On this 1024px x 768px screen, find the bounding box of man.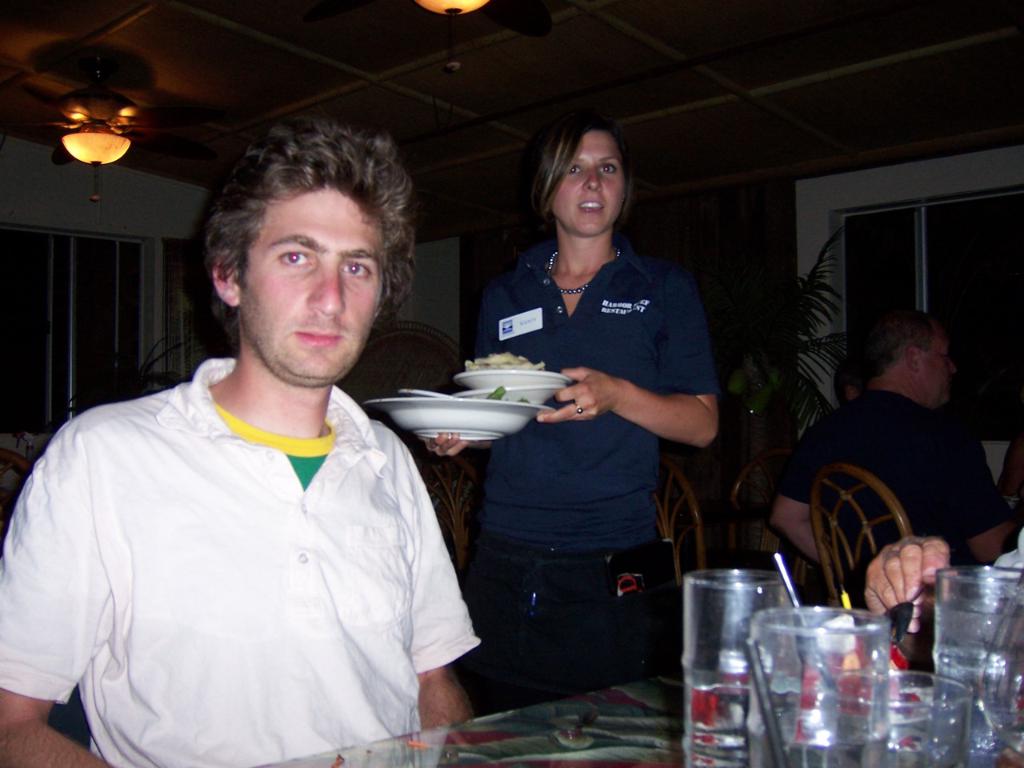
Bounding box: [38, 114, 509, 759].
